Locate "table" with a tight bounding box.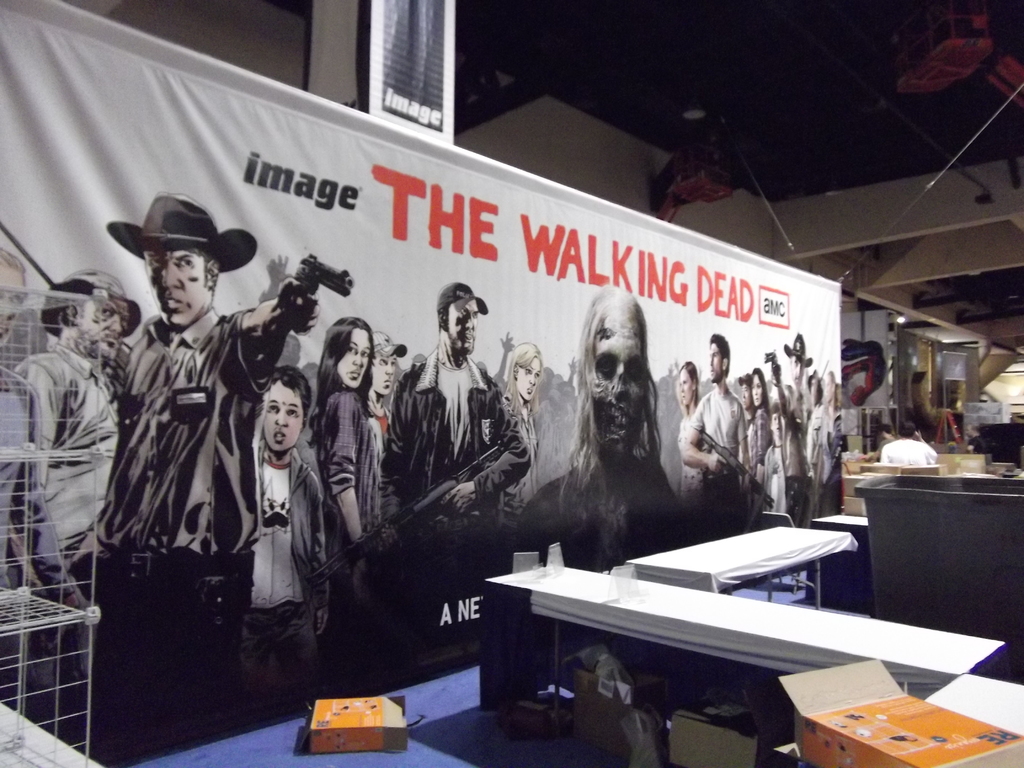
left=809, top=511, right=870, bottom=618.
